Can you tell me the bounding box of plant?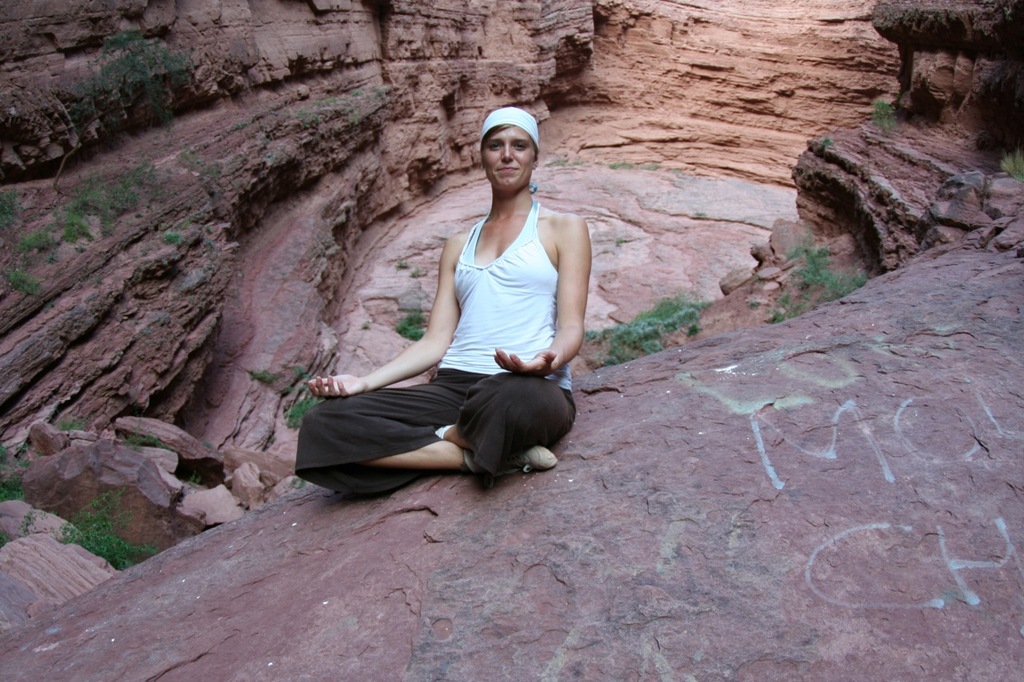
BBox(398, 308, 433, 337).
